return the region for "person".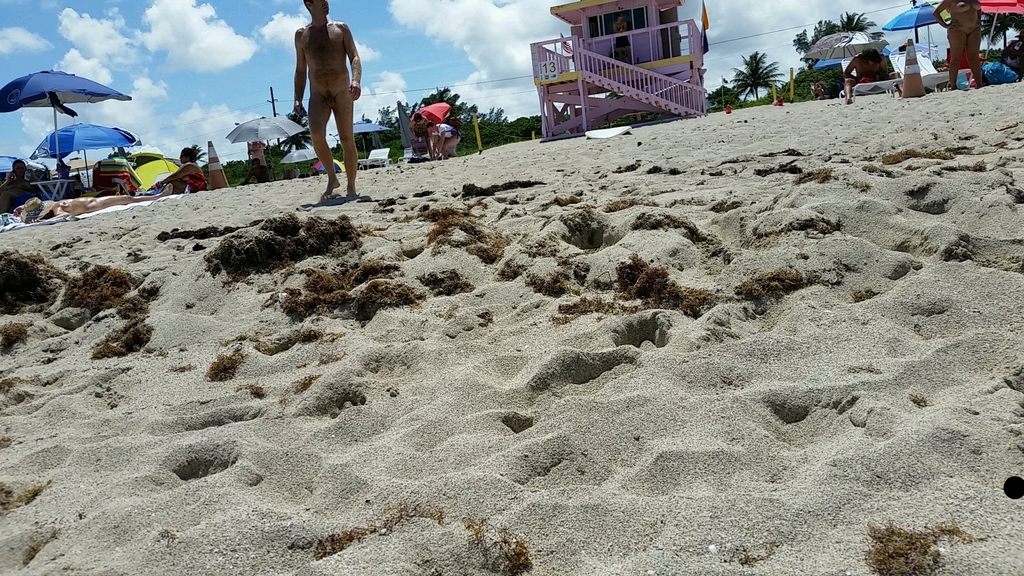
x1=426, y1=122, x2=460, y2=165.
